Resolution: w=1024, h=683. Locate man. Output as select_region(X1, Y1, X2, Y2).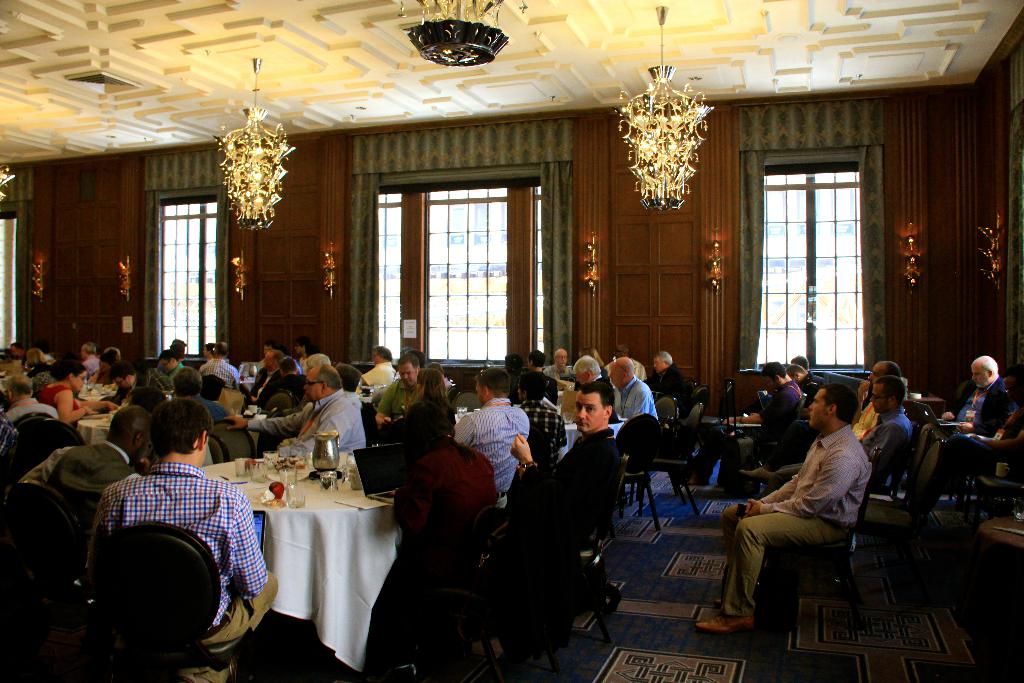
select_region(856, 374, 913, 494).
